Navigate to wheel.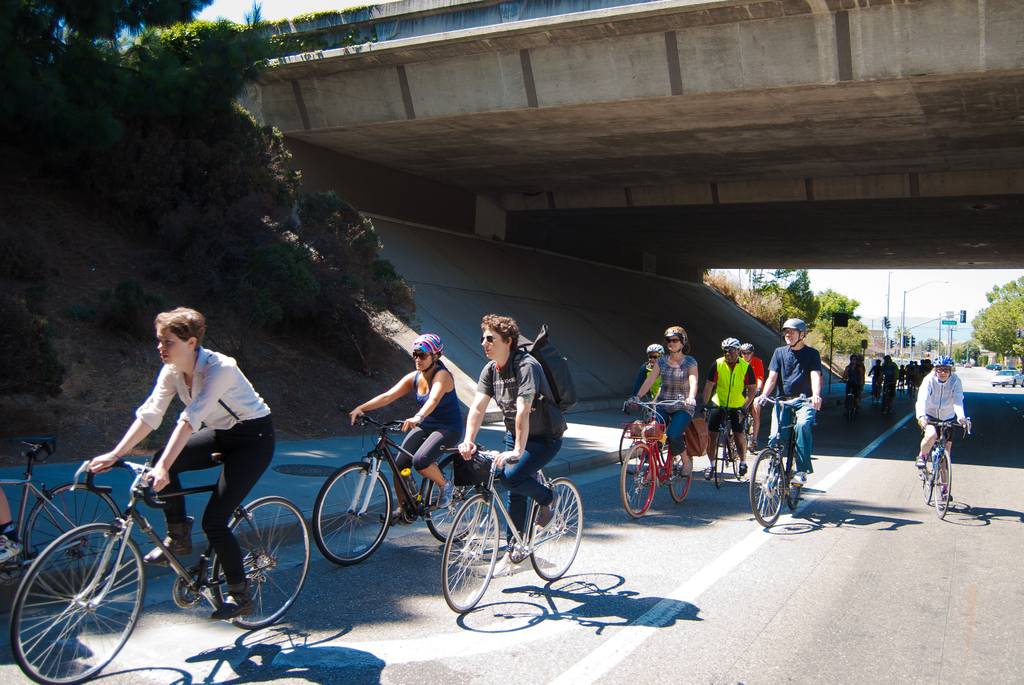
Navigation target: <bbox>438, 489, 502, 611</bbox>.
